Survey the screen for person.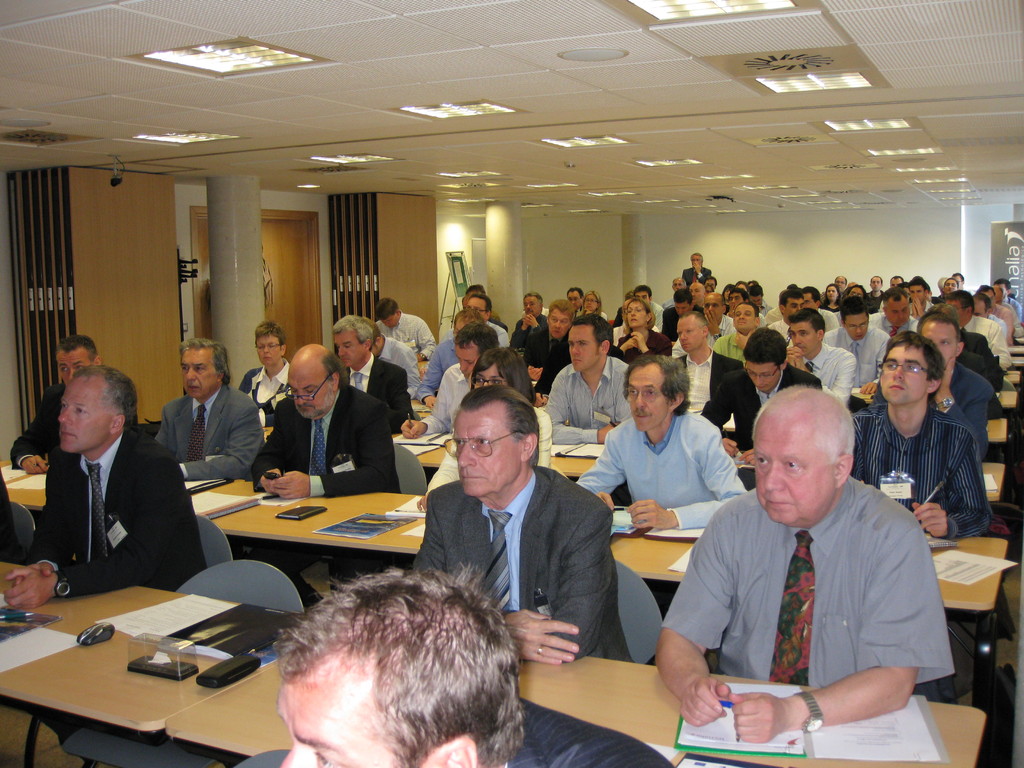
Survey found: bbox=(394, 384, 625, 668).
